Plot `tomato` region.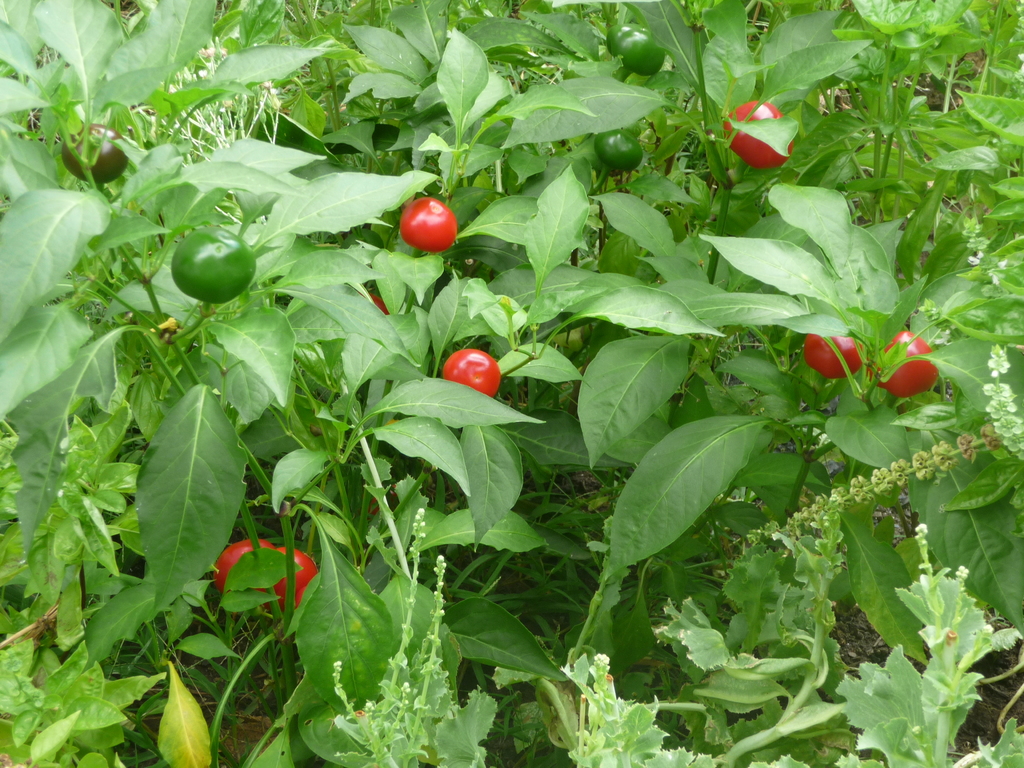
Plotted at {"left": 401, "top": 193, "right": 457, "bottom": 252}.
